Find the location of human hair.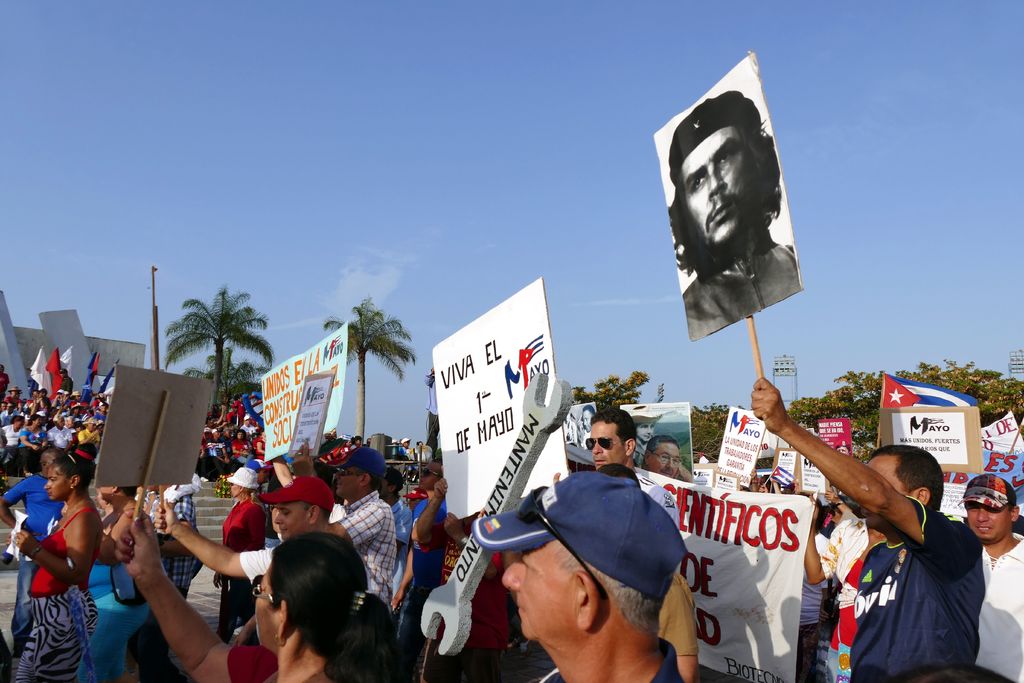
Location: BBox(647, 434, 683, 452).
